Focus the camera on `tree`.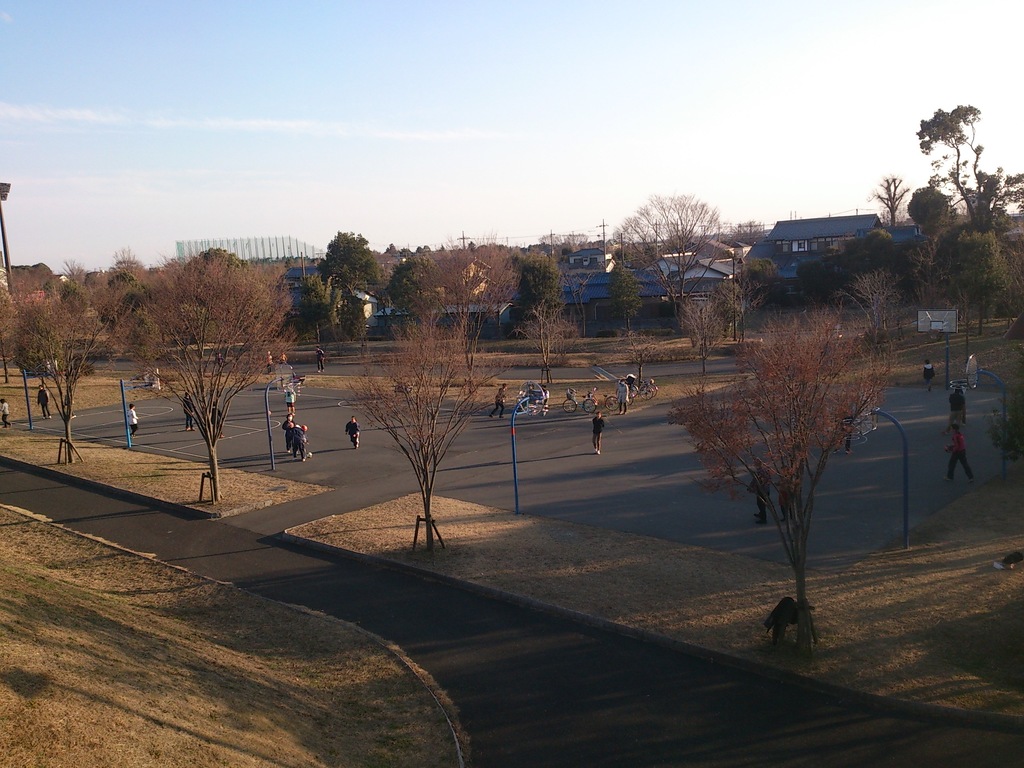
Focus region: BBox(340, 298, 367, 326).
